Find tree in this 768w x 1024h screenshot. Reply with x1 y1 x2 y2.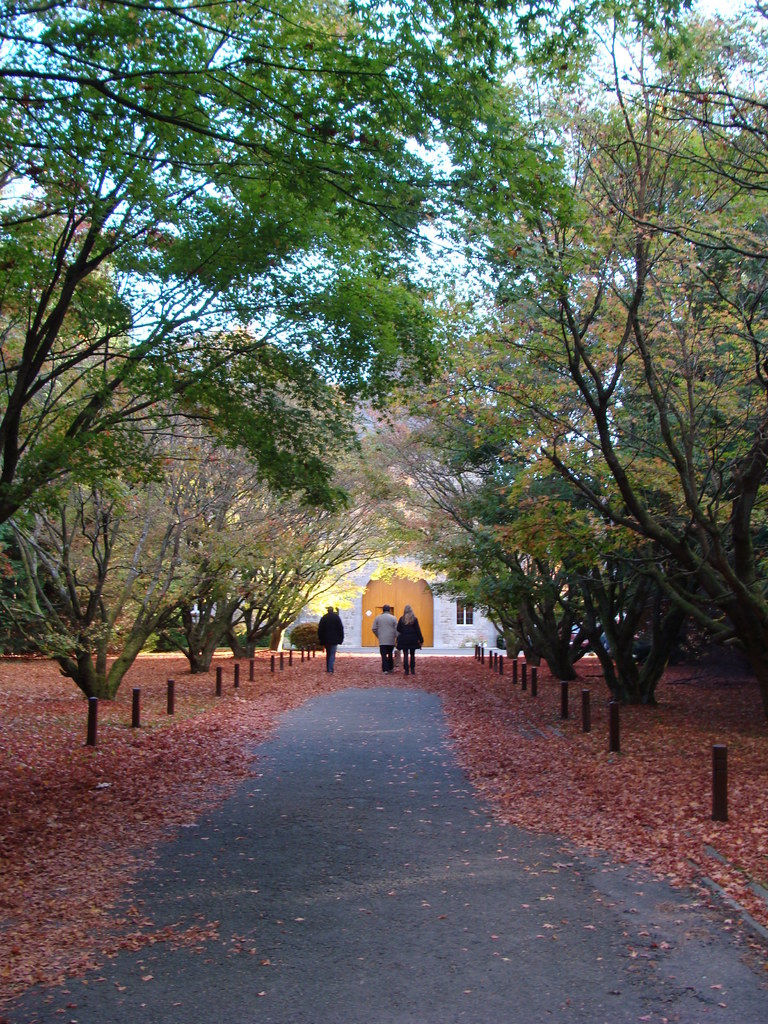
467 31 737 762.
